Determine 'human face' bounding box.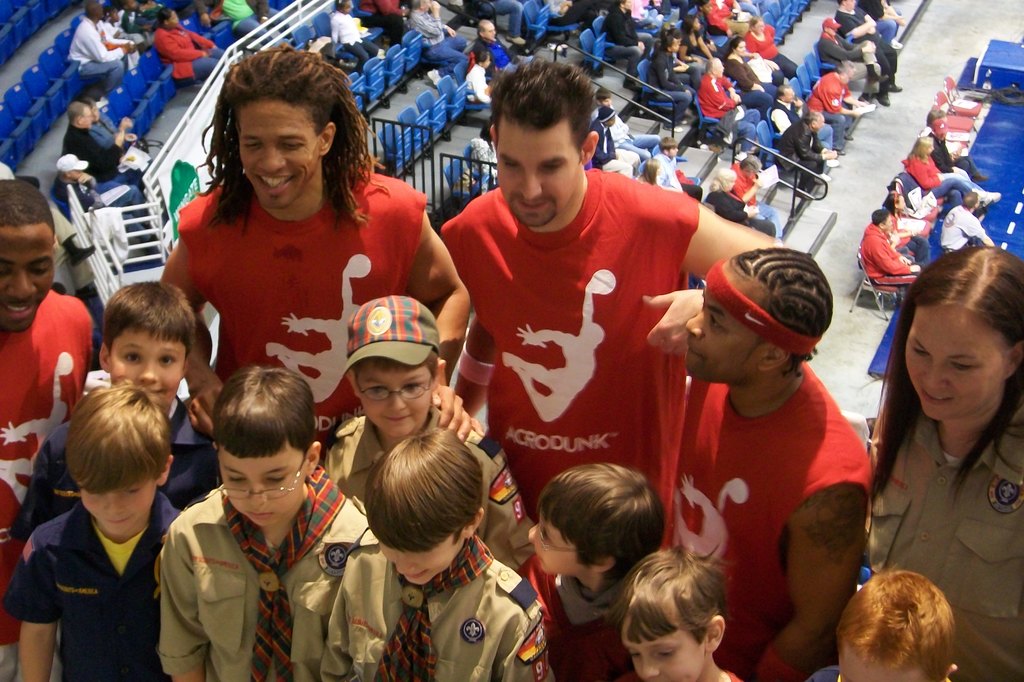
Determined: Rect(529, 516, 588, 578).
